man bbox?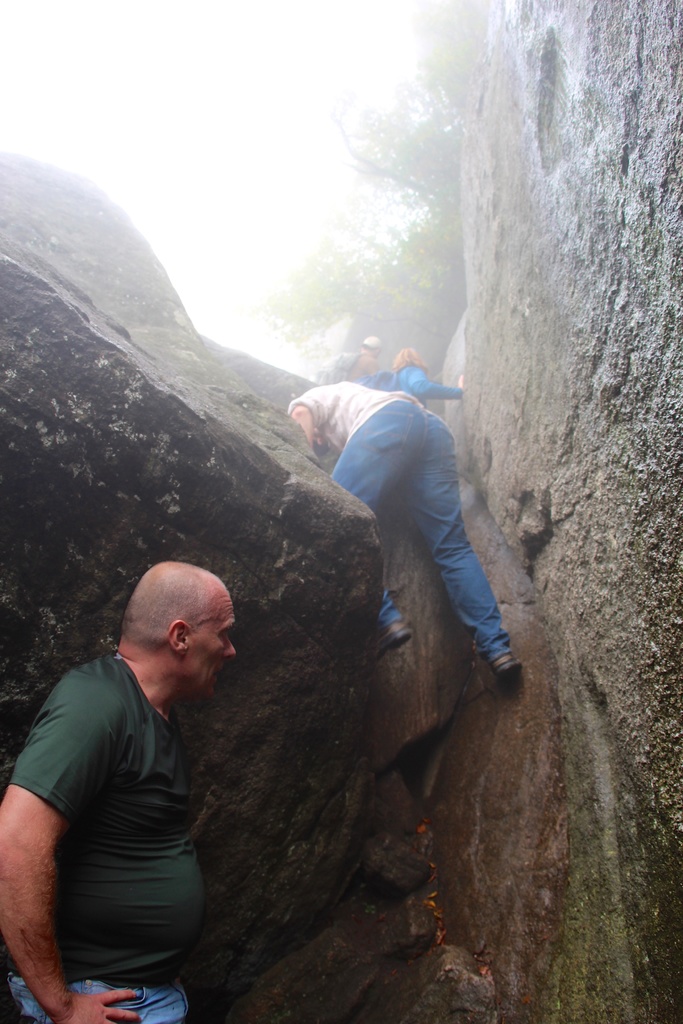
[0, 561, 247, 1023]
